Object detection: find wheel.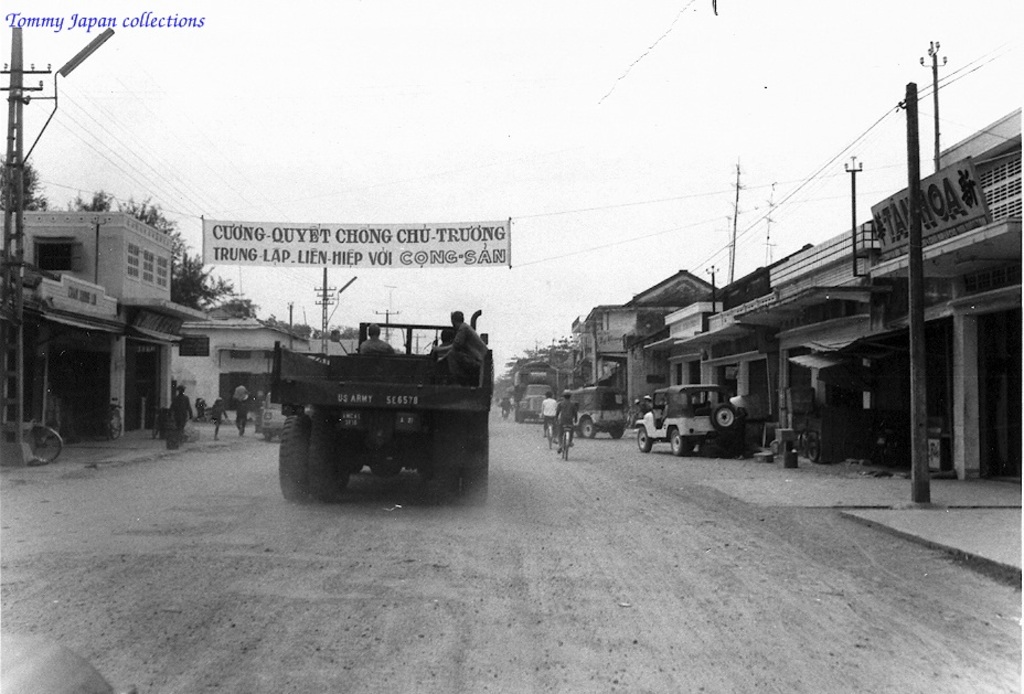
locate(278, 414, 313, 502).
